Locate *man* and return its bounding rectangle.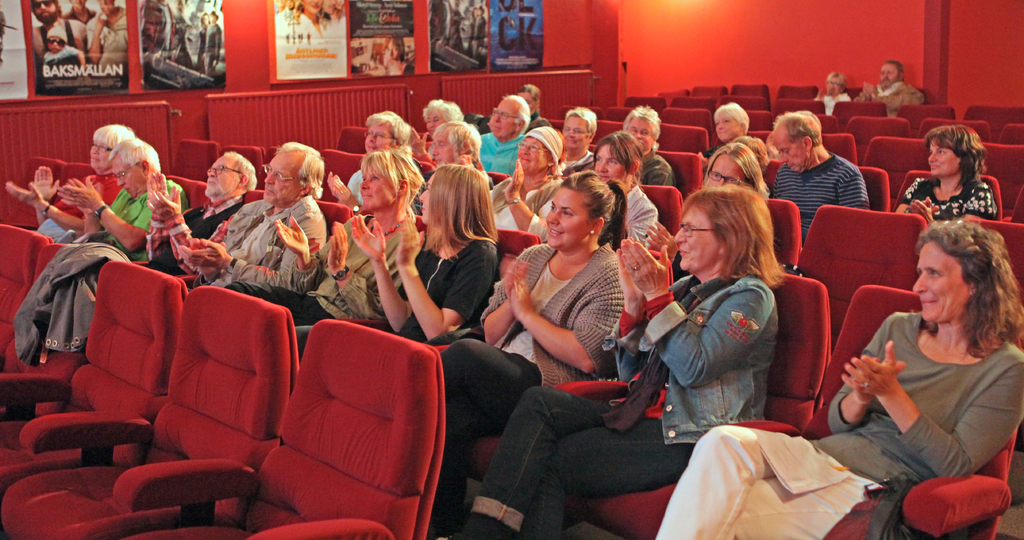
768 113 871 241.
